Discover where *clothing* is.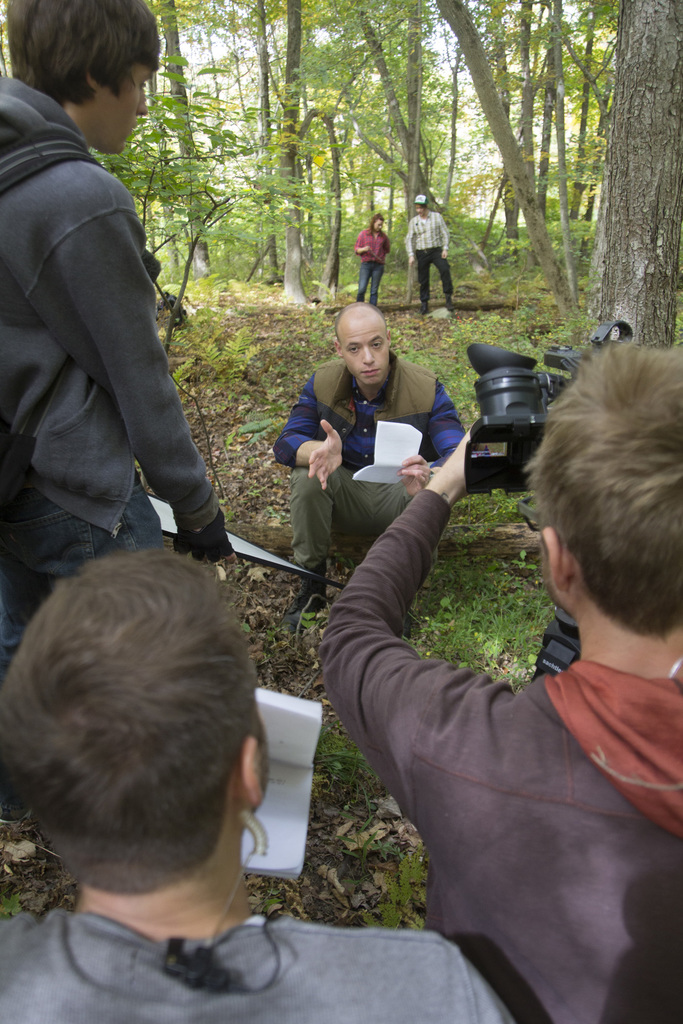
Discovered at box(403, 206, 456, 305).
